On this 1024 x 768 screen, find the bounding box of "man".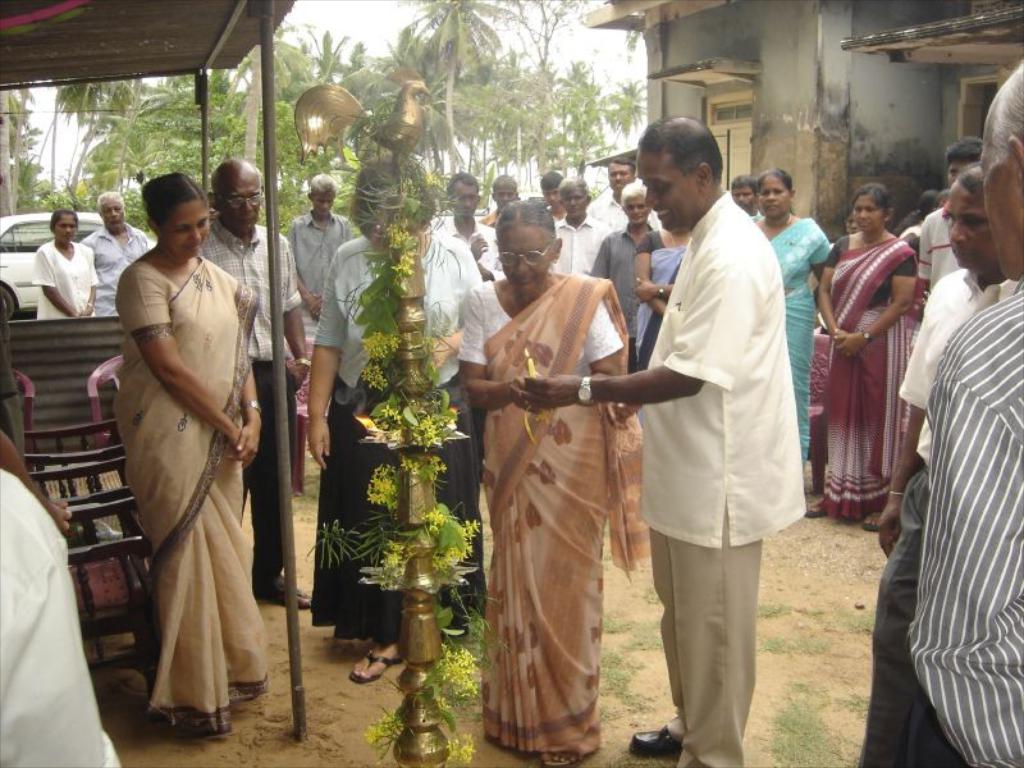
Bounding box: [282, 175, 357, 348].
